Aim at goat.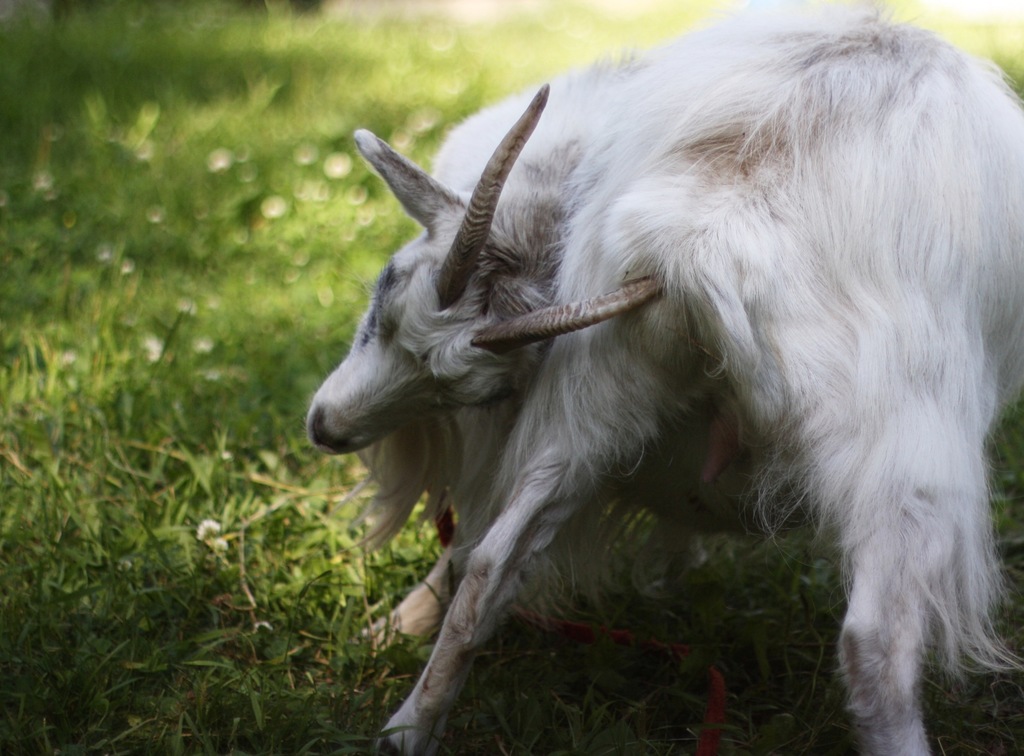
Aimed at {"left": 376, "top": 19, "right": 1021, "bottom": 755}.
